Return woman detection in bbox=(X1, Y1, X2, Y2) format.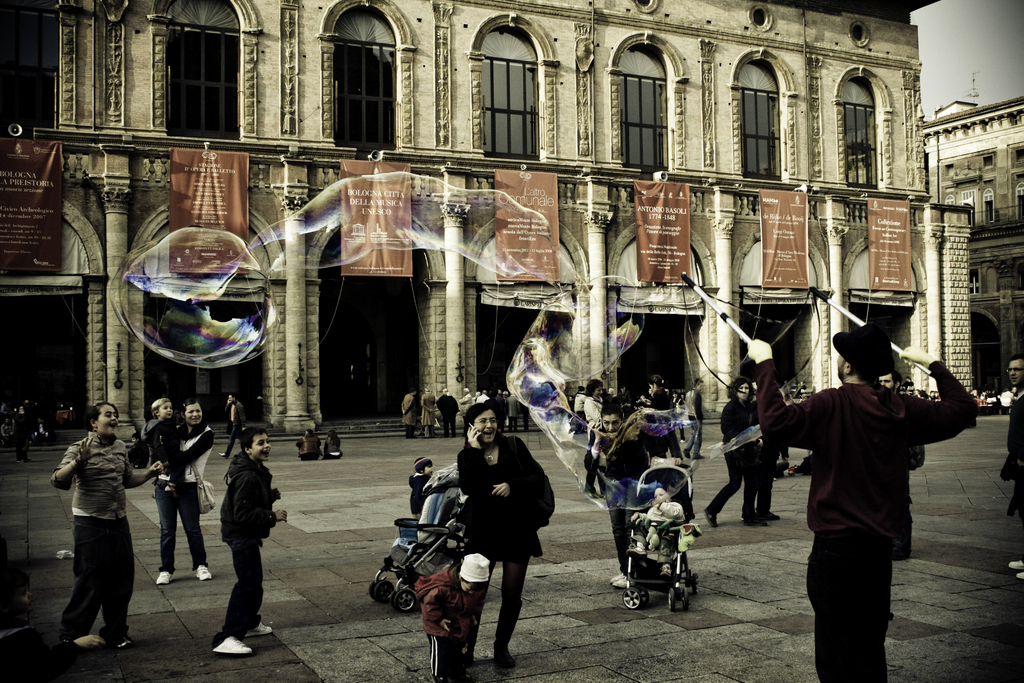
bbox=(155, 399, 215, 582).
